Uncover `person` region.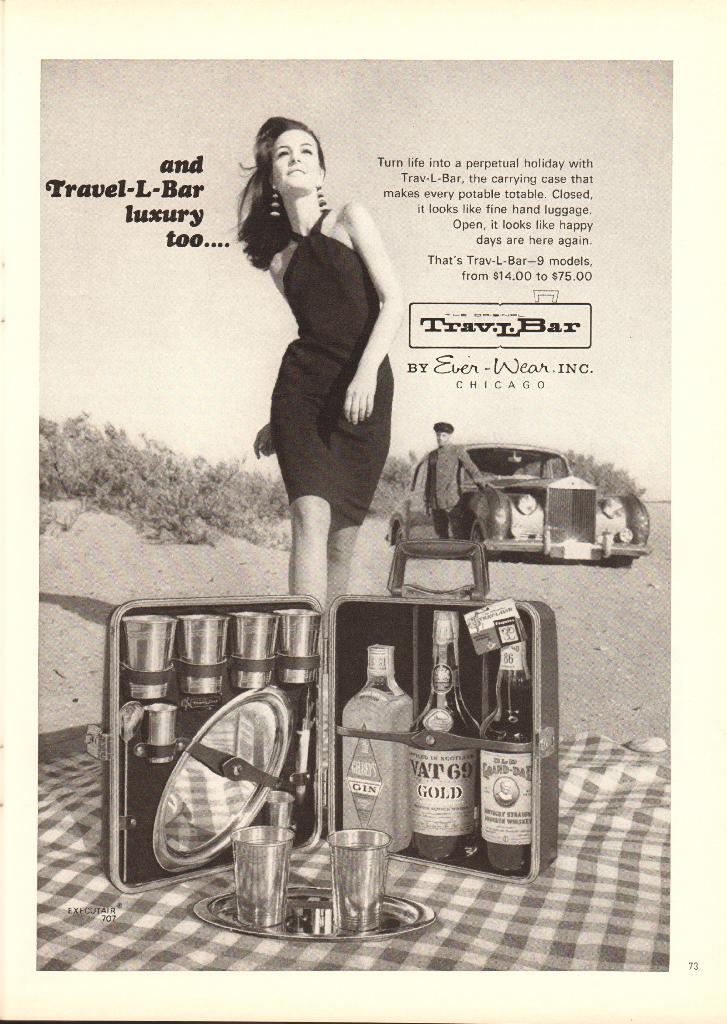
Uncovered: (406, 413, 484, 545).
